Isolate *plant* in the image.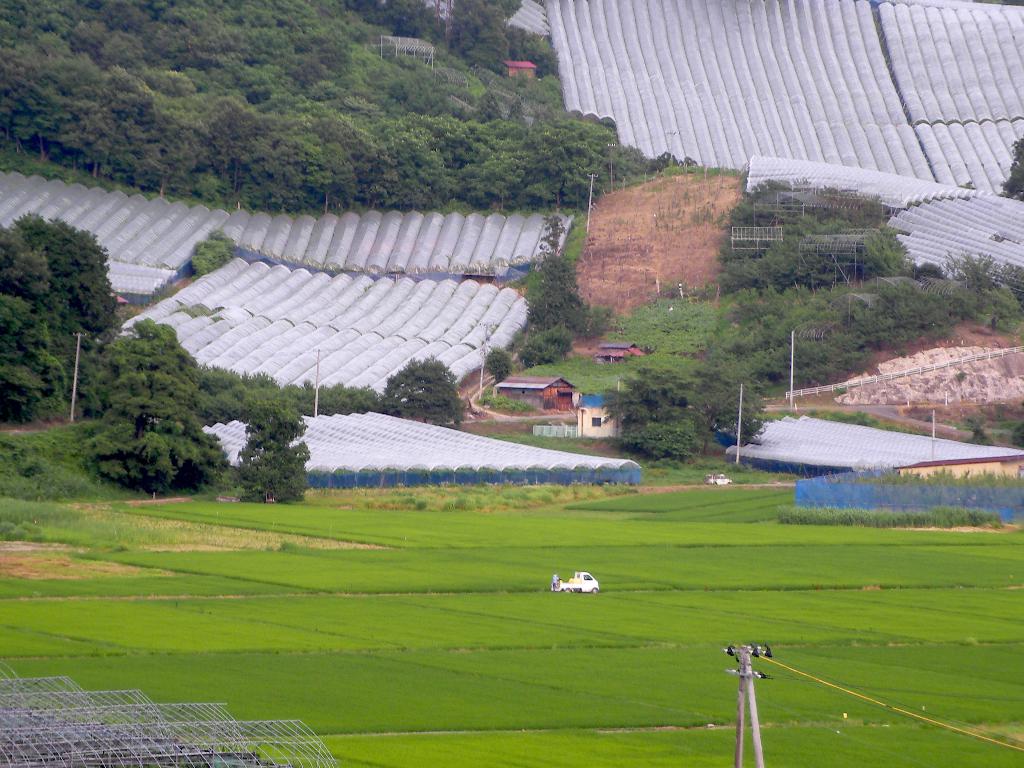
Isolated region: (left=378, top=493, right=552, bottom=511).
